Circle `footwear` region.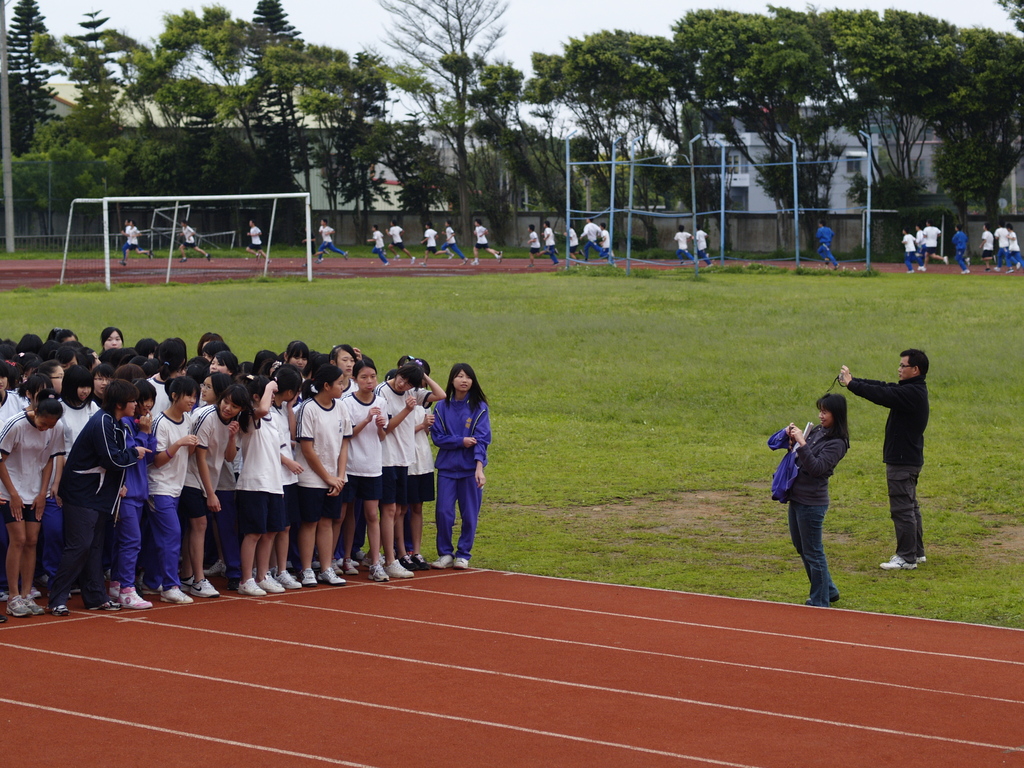
Region: 333,559,342,577.
